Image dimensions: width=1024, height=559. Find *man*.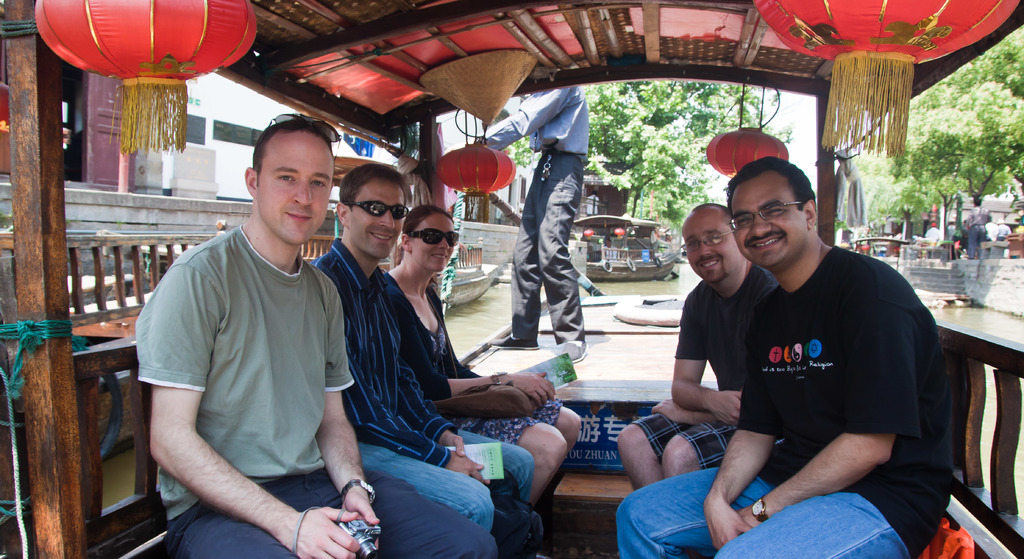
box(962, 190, 988, 257).
